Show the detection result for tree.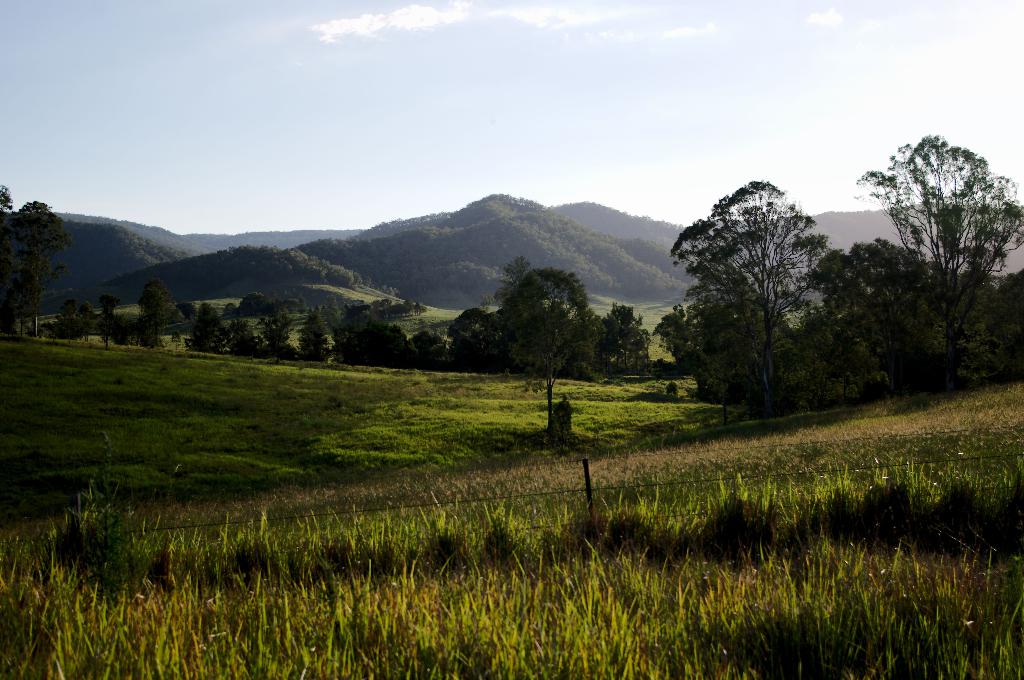
[97,293,118,359].
